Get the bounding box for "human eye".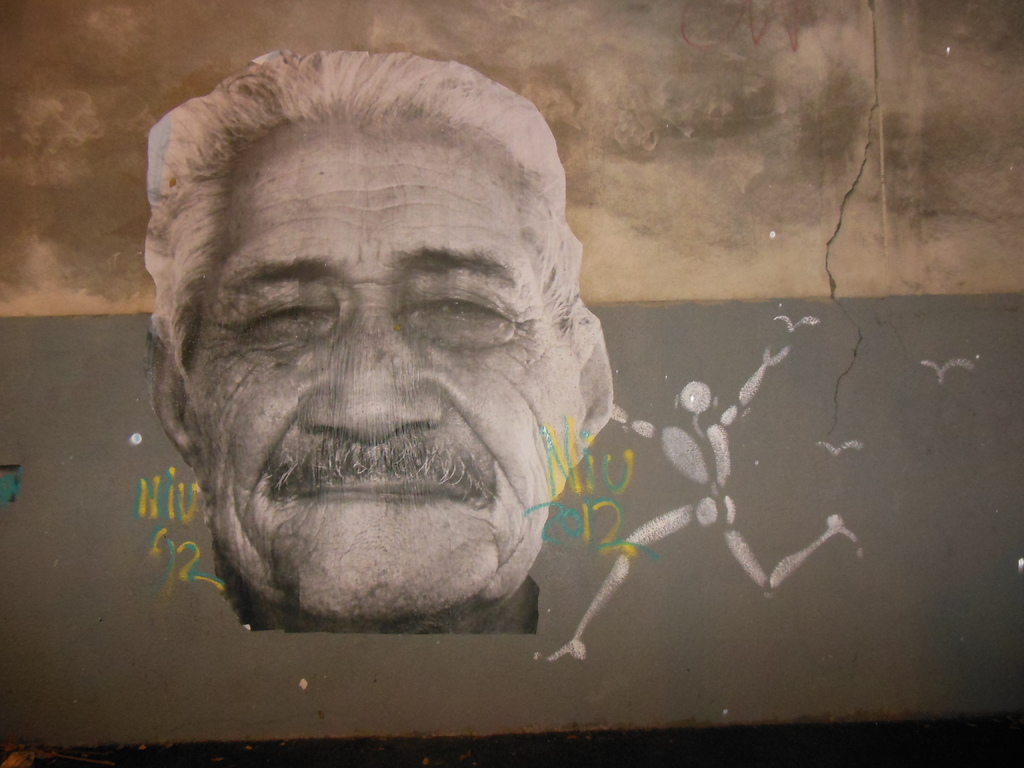
Rect(252, 288, 332, 336).
